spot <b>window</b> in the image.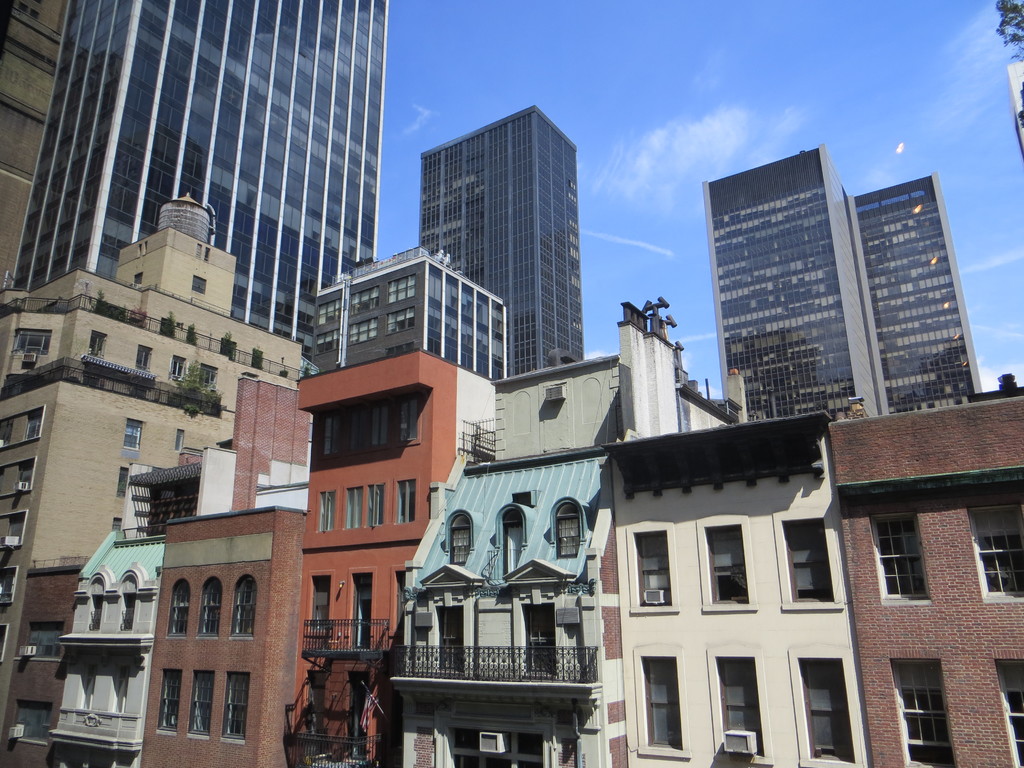
<b>window</b> found at select_region(637, 532, 671, 605).
